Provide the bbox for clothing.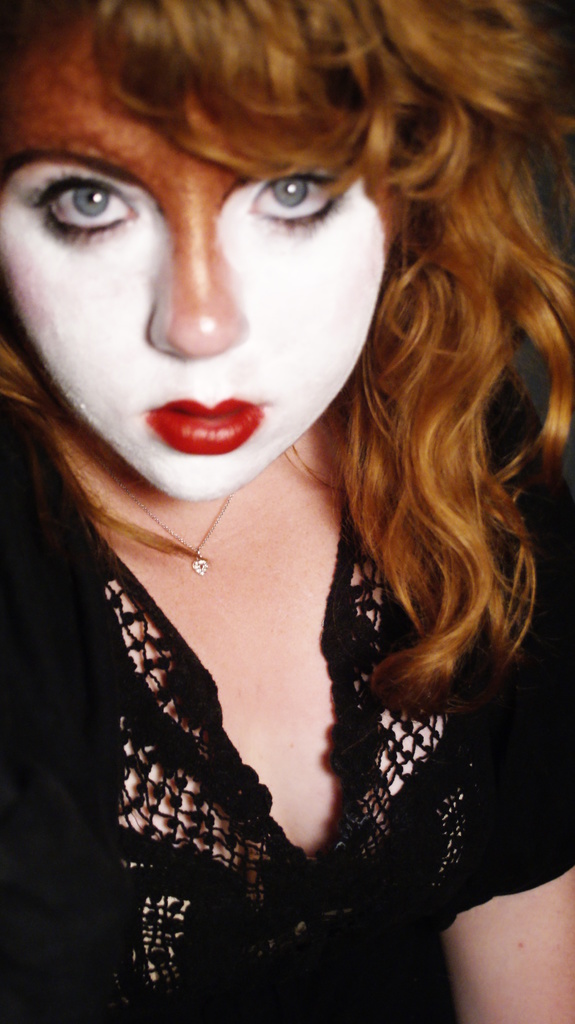
<region>0, 402, 571, 1023</region>.
